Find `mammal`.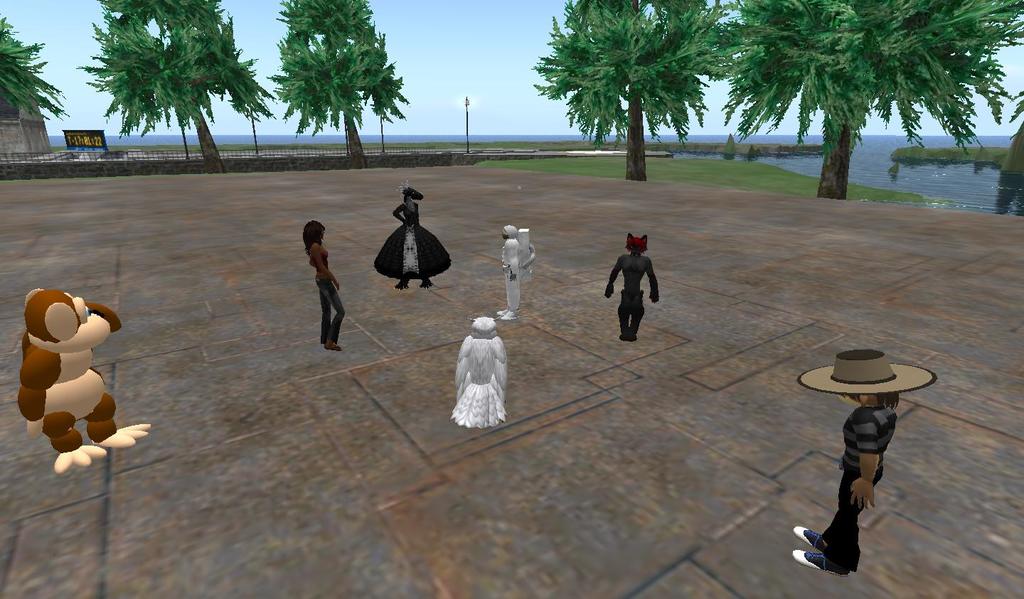
x1=373, y1=185, x2=450, y2=294.
